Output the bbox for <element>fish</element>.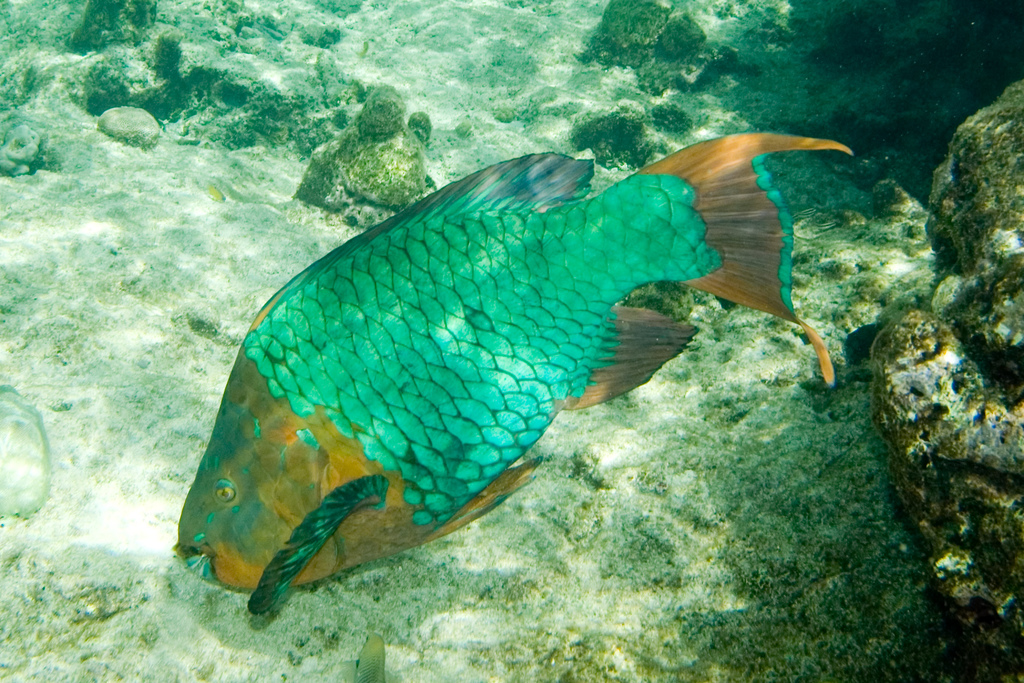
region(171, 128, 852, 618).
